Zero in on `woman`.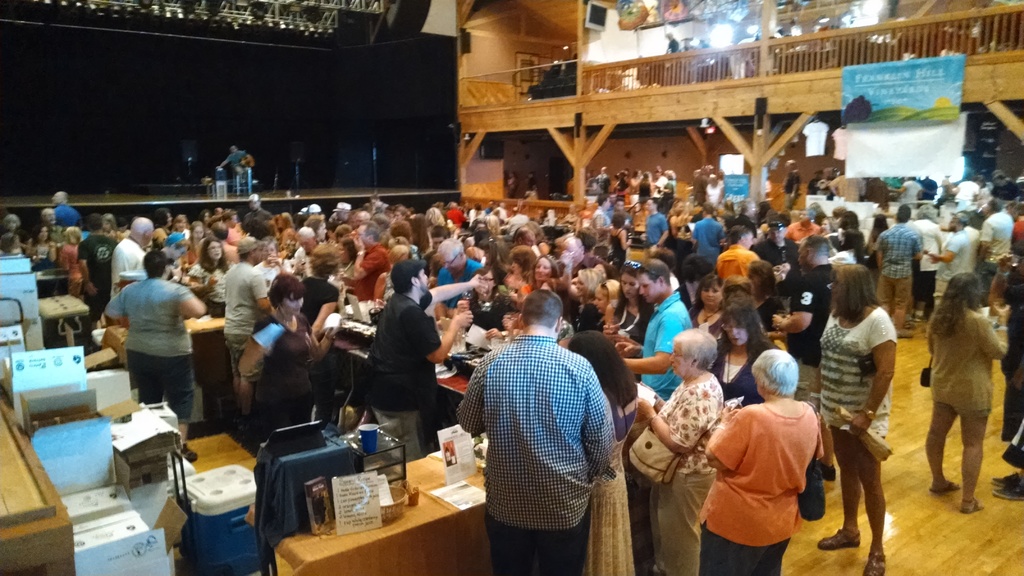
Zeroed in: <box>180,237,235,324</box>.
